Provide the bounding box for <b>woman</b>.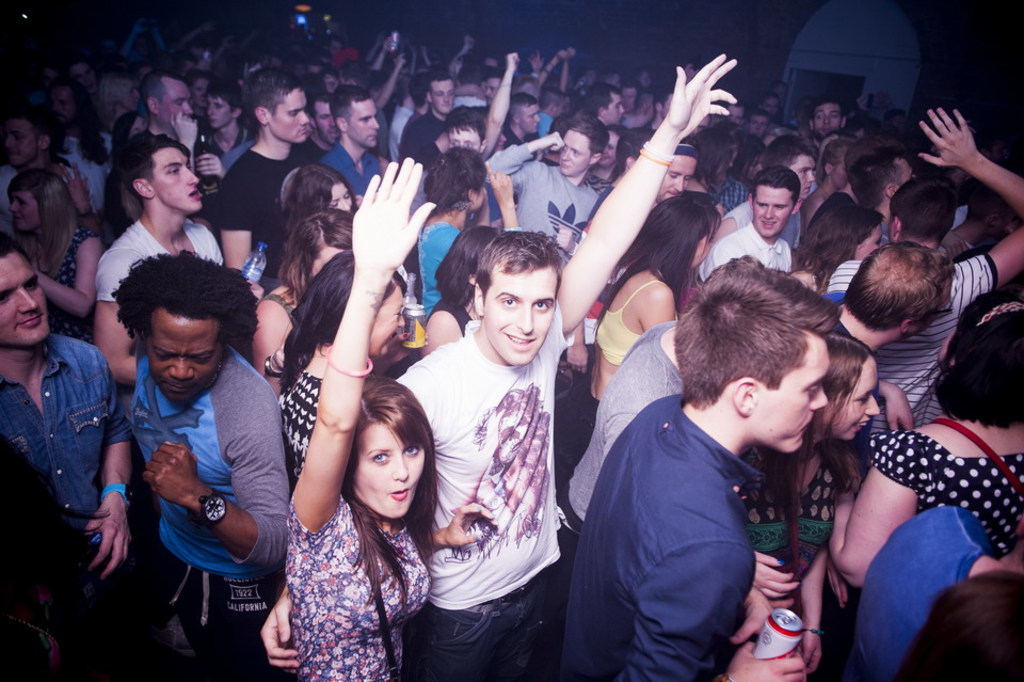
<region>252, 207, 365, 382</region>.
